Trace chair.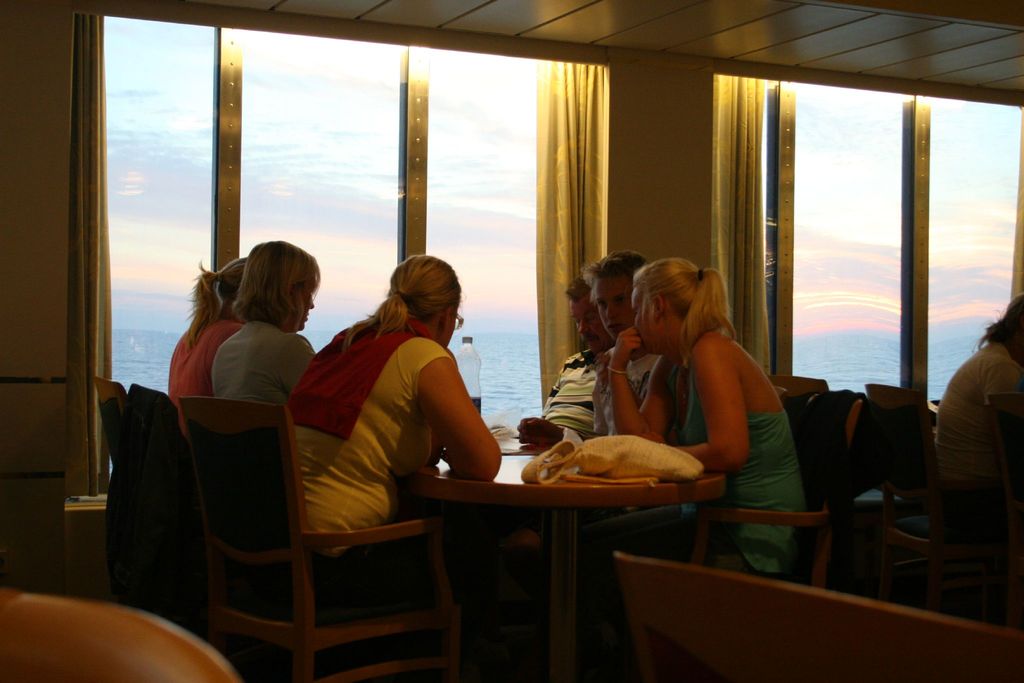
Traced to BBox(0, 588, 237, 682).
